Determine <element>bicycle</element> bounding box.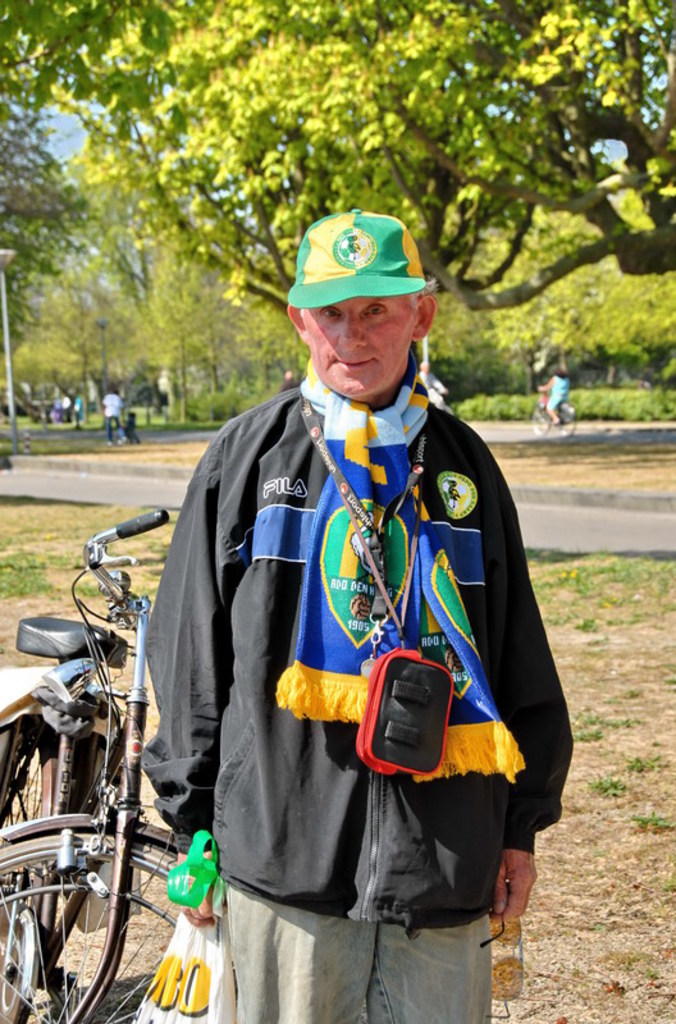
Determined: l=534, t=394, r=575, b=435.
